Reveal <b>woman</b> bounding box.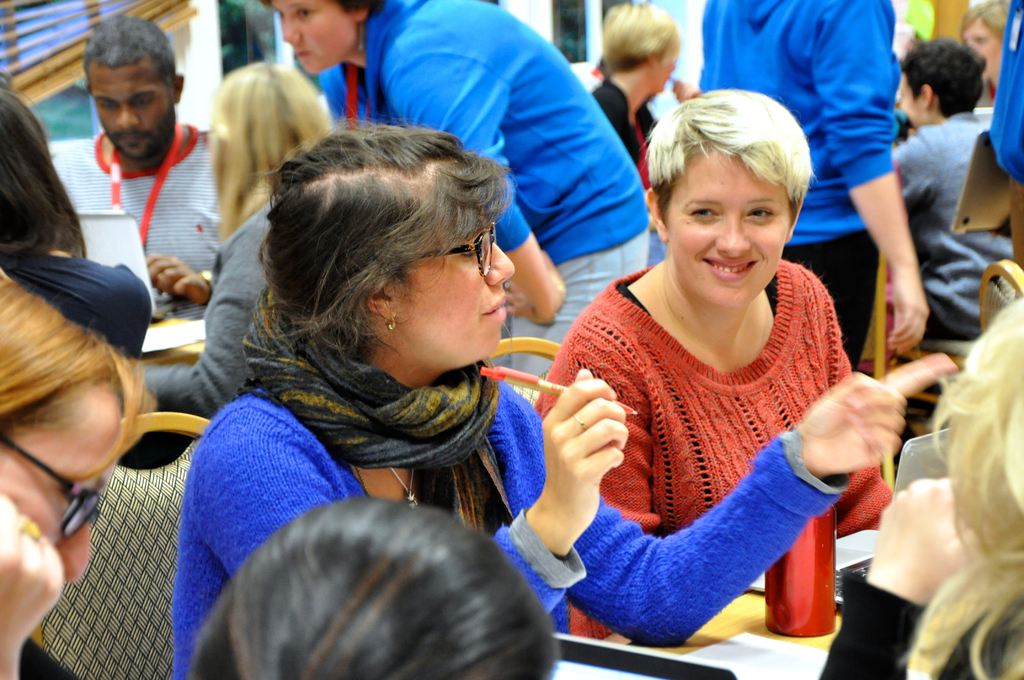
Revealed: (528,91,905,640).
